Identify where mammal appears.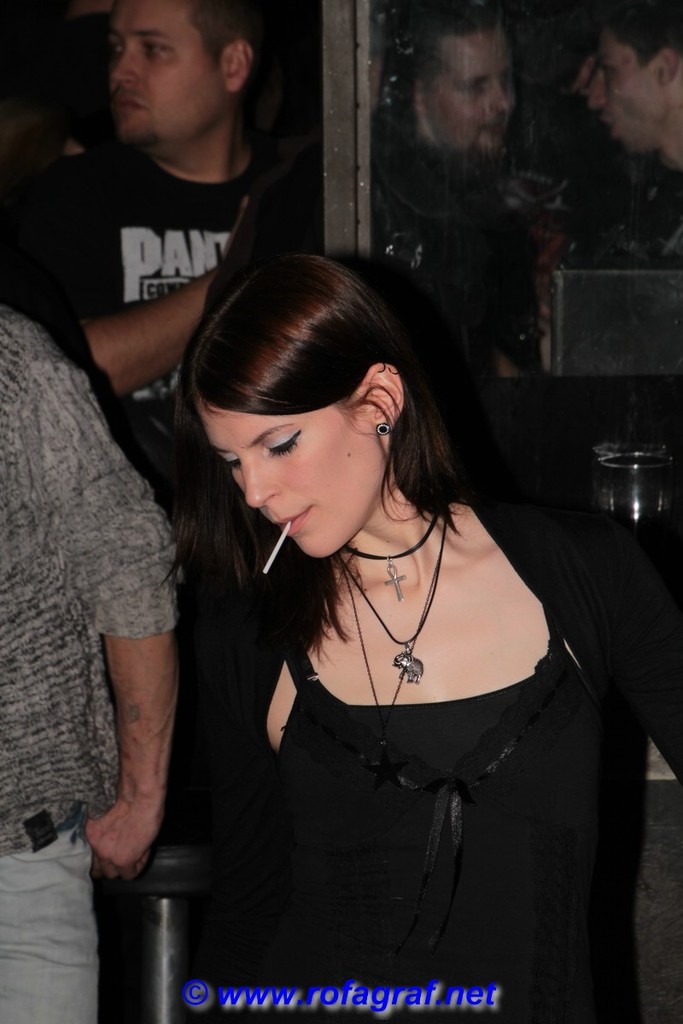
Appears at bbox(0, 306, 177, 1023).
